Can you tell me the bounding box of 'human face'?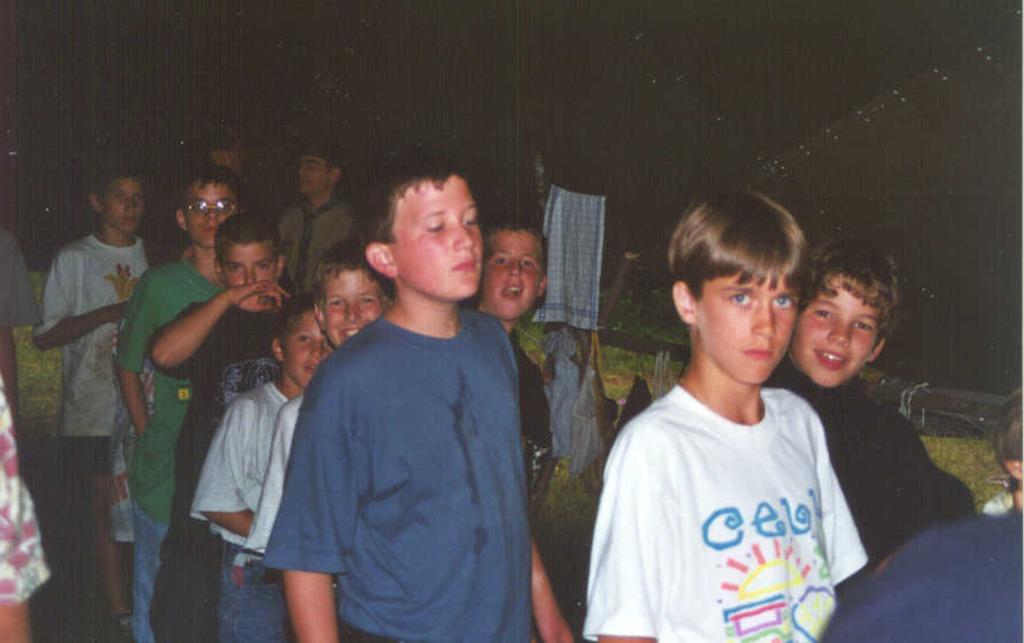
rect(183, 182, 240, 252).
